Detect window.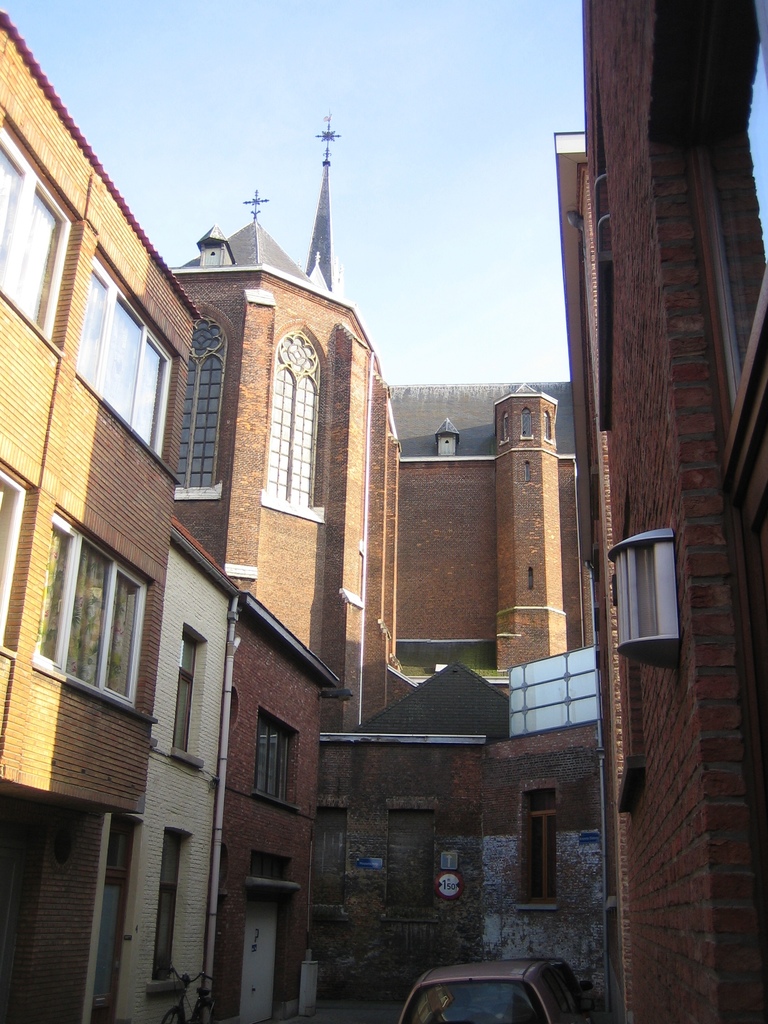
Detected at (x1=35, y1=520, x2=163, y2=717).
